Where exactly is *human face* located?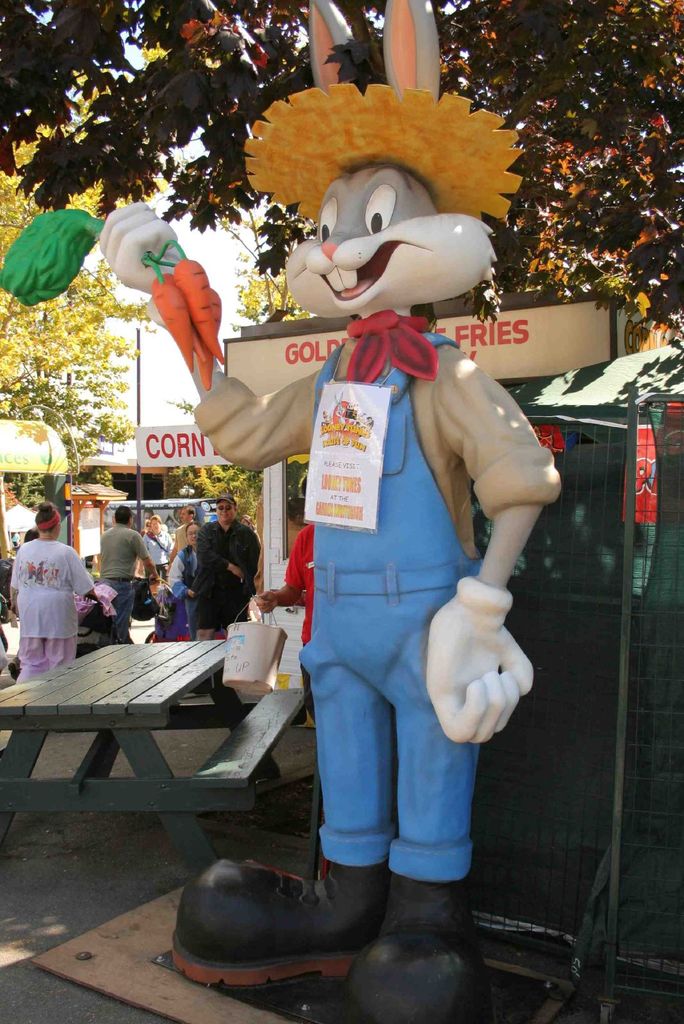
Its bounding box is pyautogui.locateOnScreen(218, 500, 235, 521).
